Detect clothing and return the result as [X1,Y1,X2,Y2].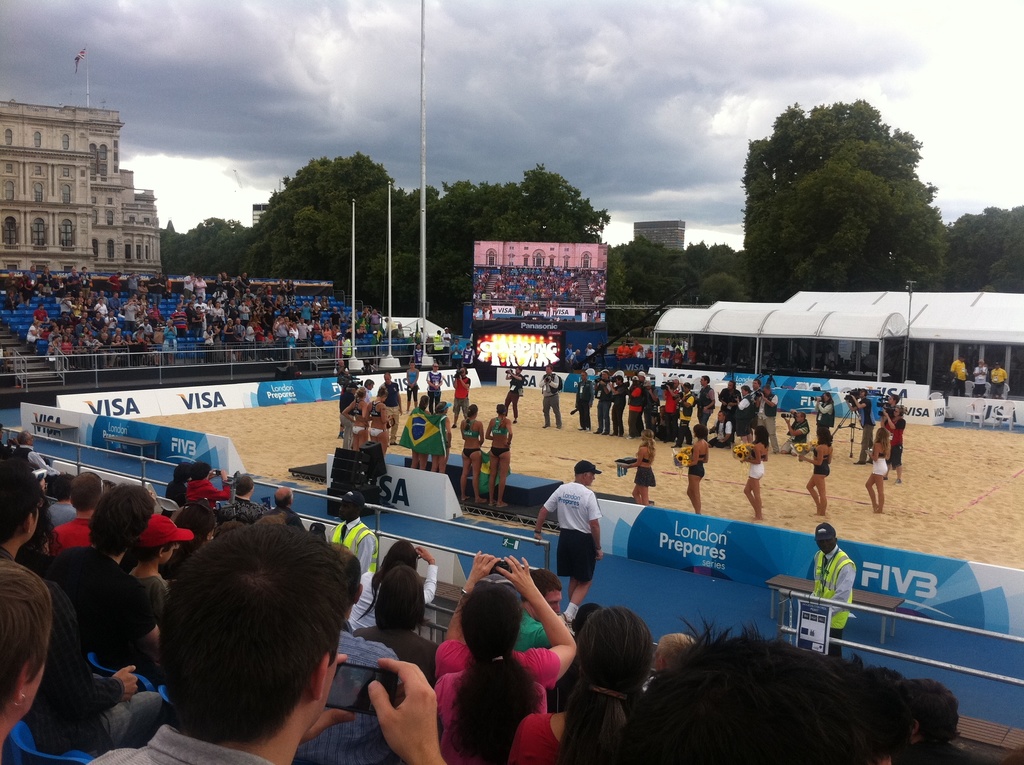
[632,453,653,487].
